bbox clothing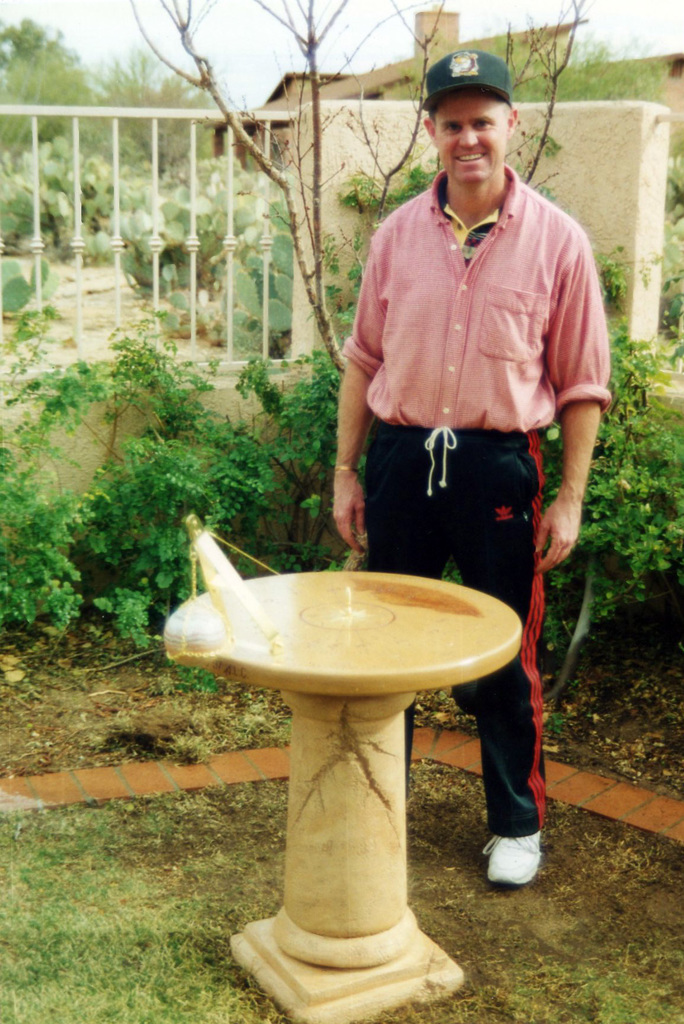
BBox(341, 162, 614, 435)
